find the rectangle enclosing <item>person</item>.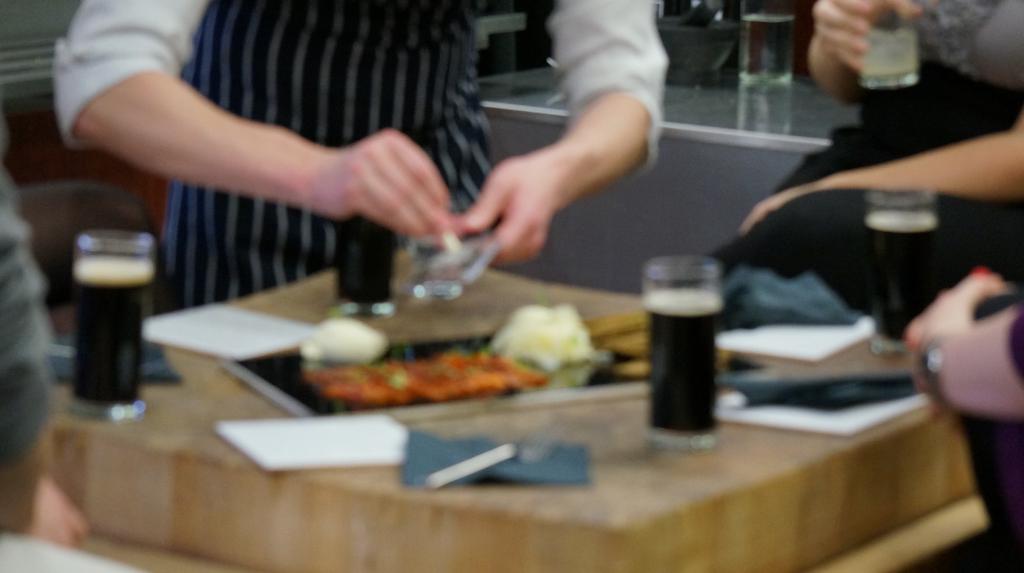
pyautogui.locateOnScreen(51, 0, 677, 330).
